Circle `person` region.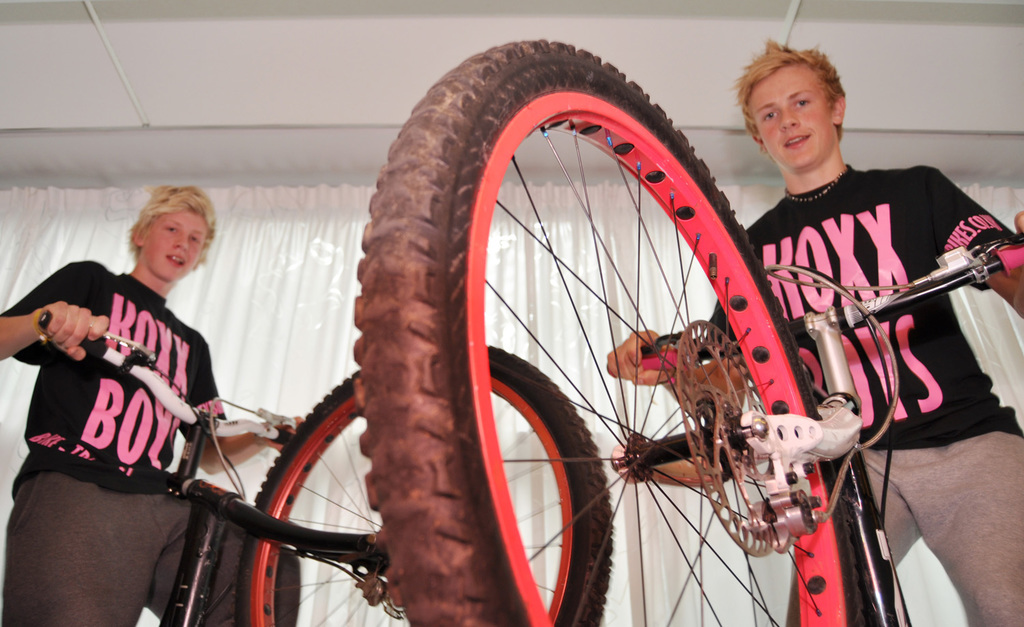
Region: pyautogui.locateOnScreen(0, 181, 300, 626).
